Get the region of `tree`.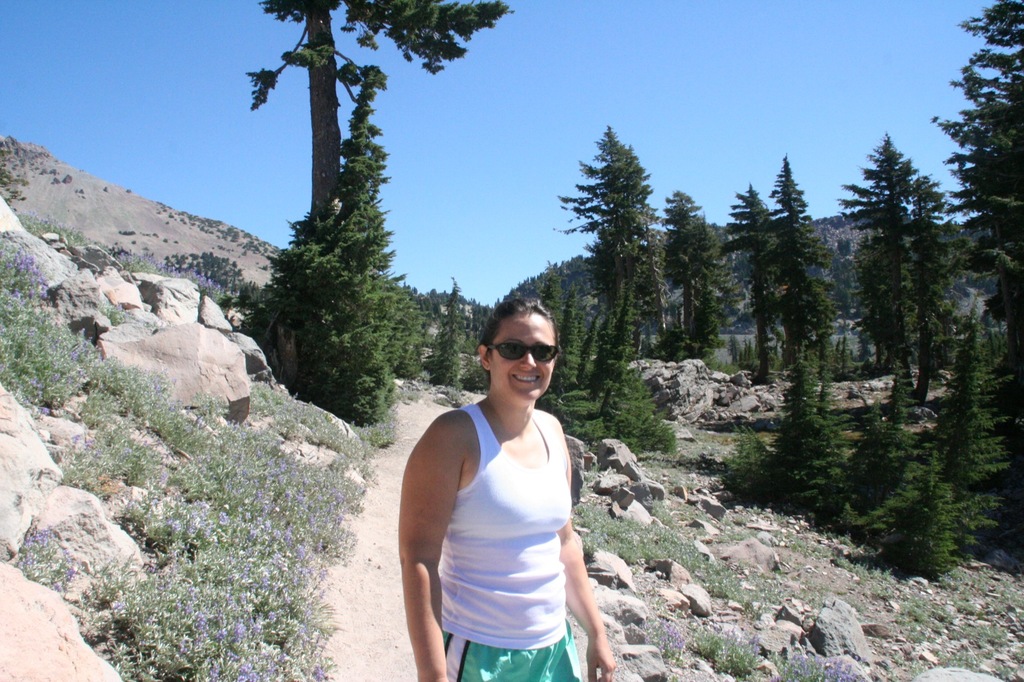
bbox=[252, 83, 429, 425].
